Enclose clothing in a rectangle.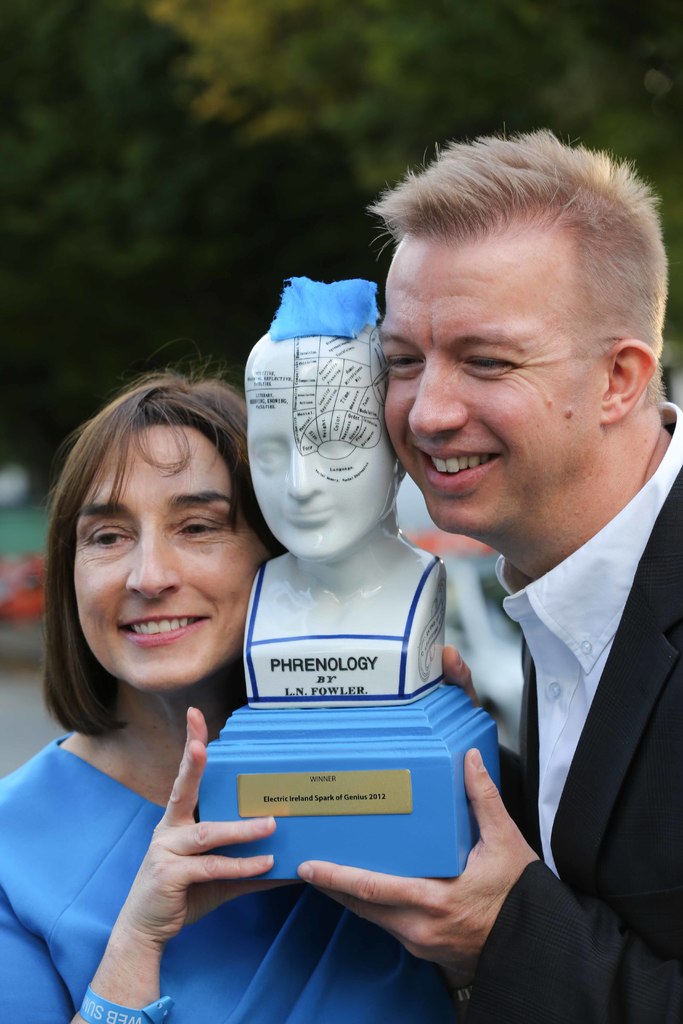
bbox=(0, 698, 434, 1021).
